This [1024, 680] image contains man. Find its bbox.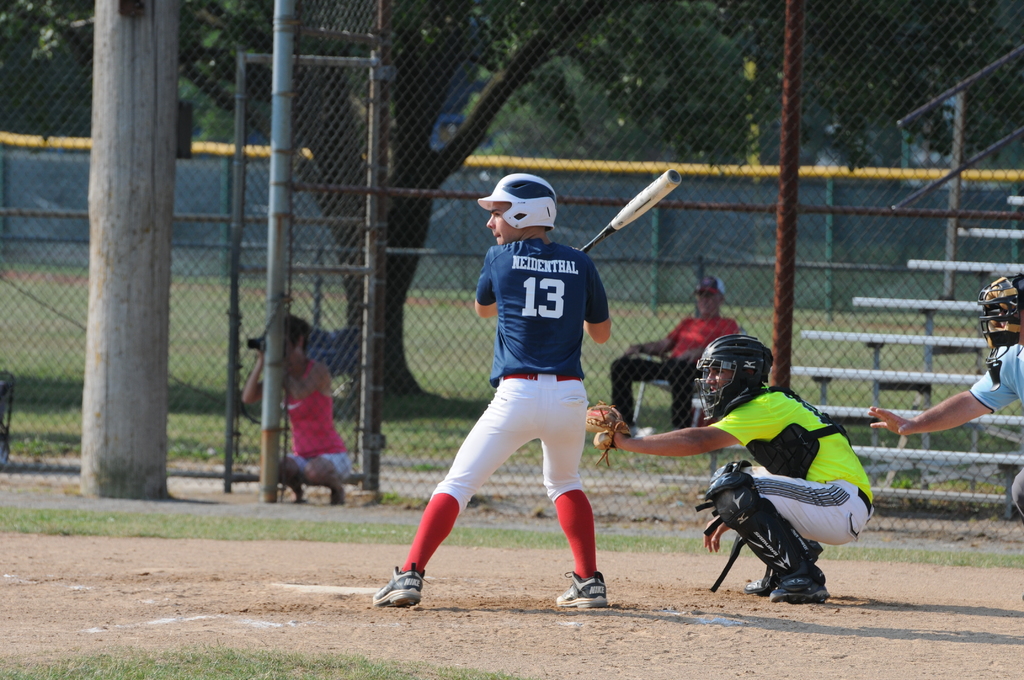
locate(588, 333, 876, 598).
